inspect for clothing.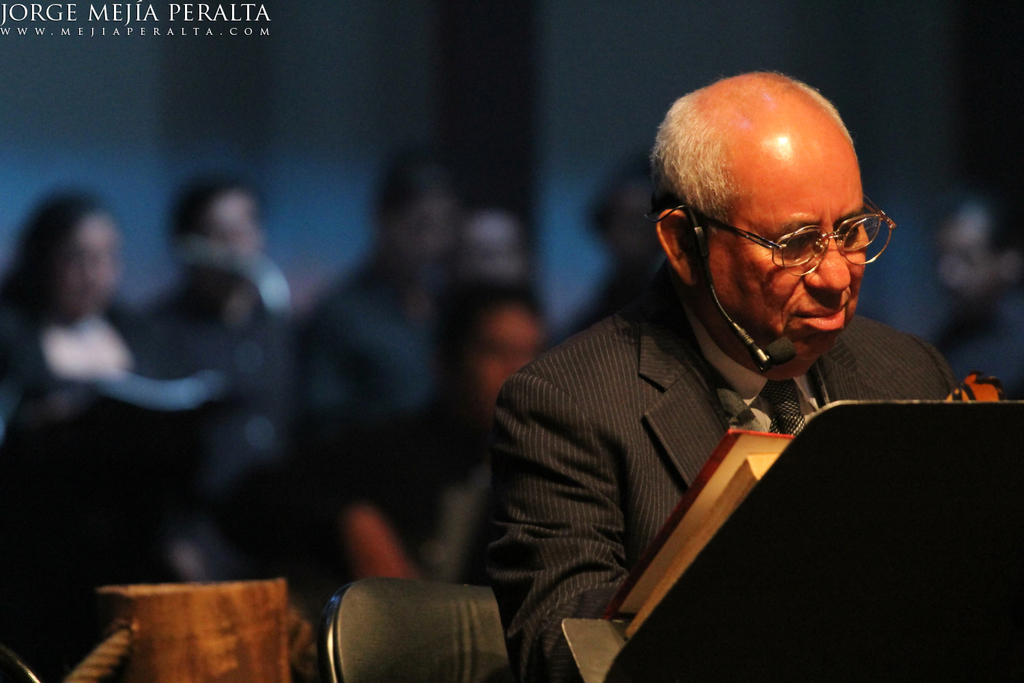
Inspection: bbox(479, 246, 950, 640).
